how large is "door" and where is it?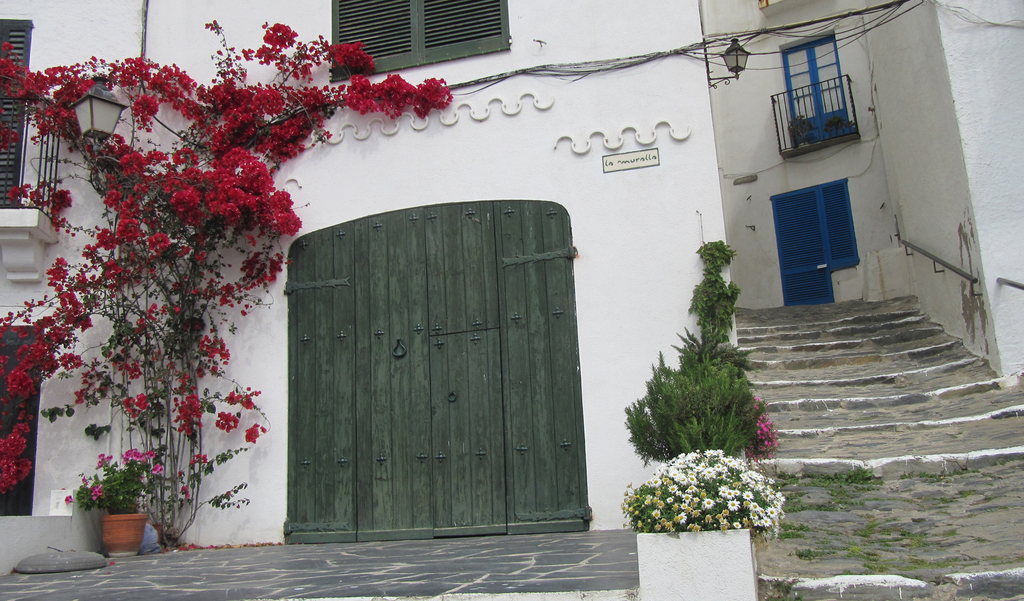
Bounding box: (x1=785, y1=32, x2=852, y2=142).
